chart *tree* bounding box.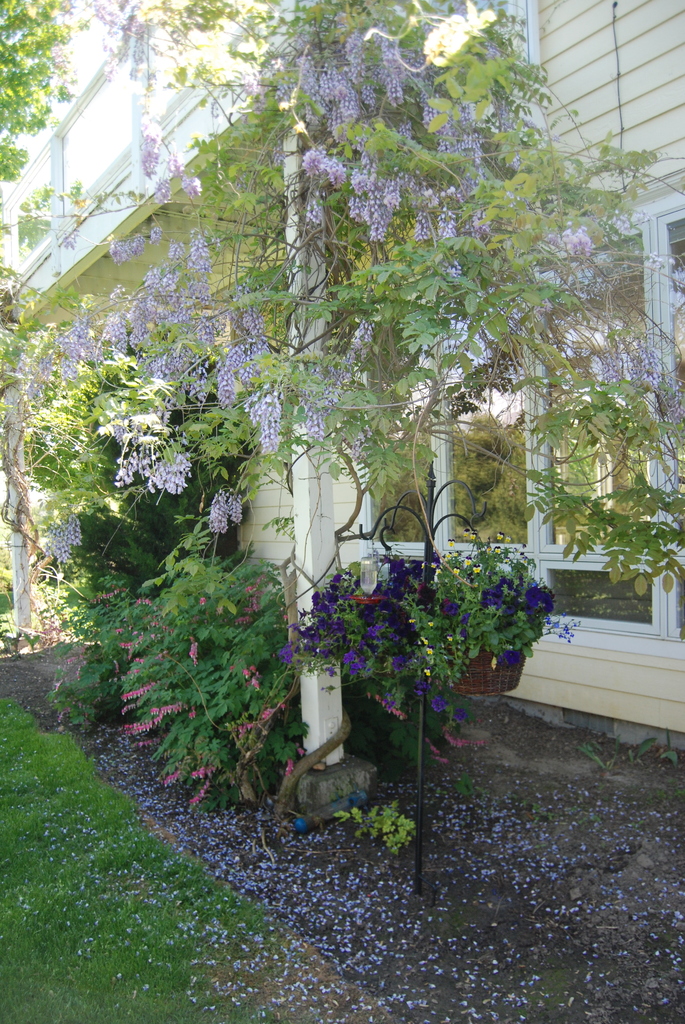
Charted: left=0, top=0, right=119, bottom=601.
